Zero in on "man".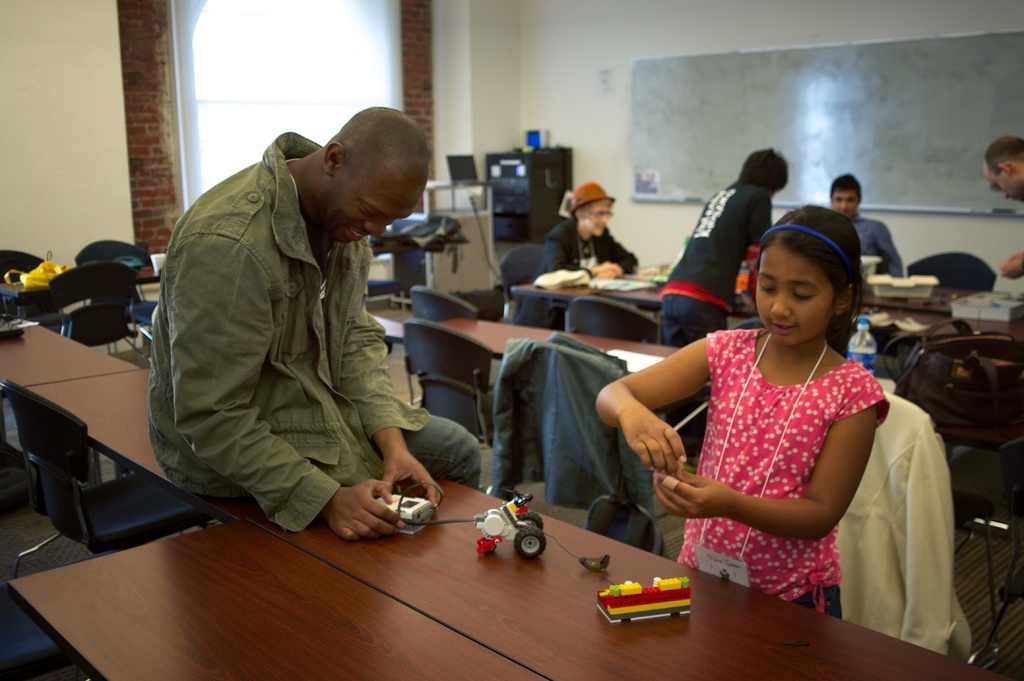
Zeroed in: bbox=(981, 134, 1023, 277).
